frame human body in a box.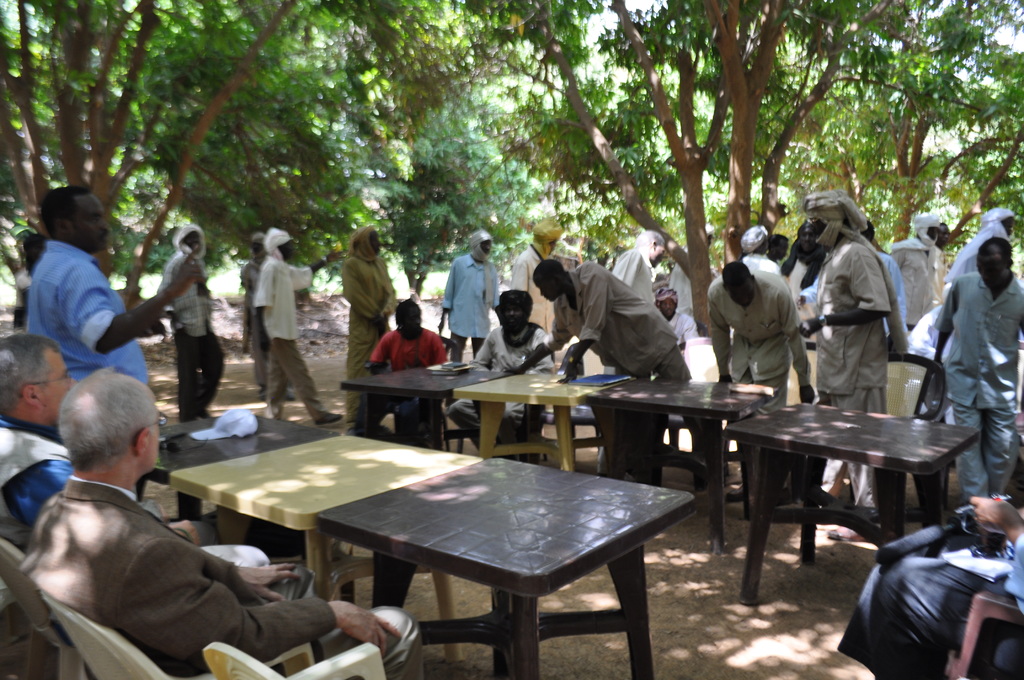
detection(156, 229, 225, 423).
